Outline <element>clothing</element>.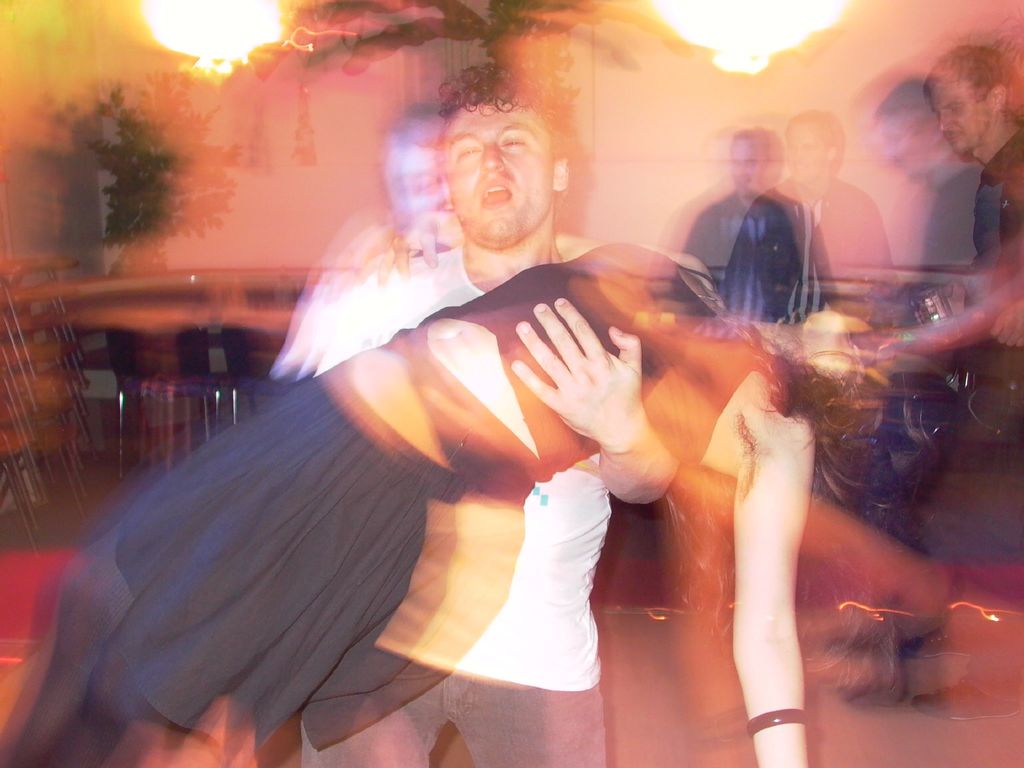
Outline: left=689, top=154, right=844, bottom=333.
